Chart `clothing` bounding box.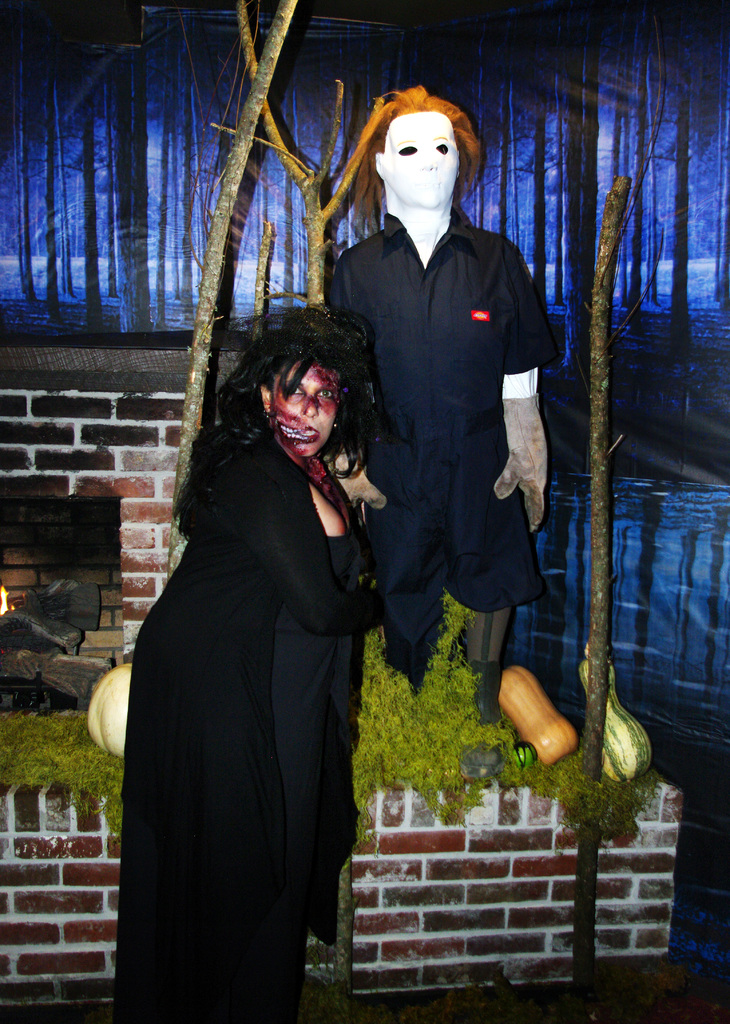
Charted: locate(116, 346, 401, 1023).
